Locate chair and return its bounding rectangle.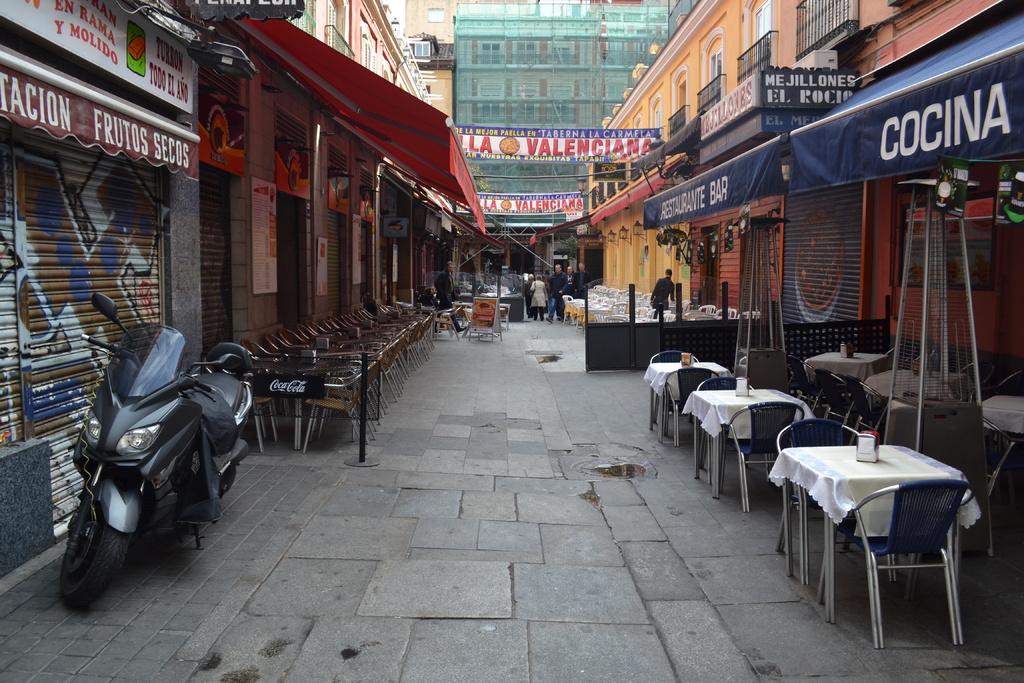
crop(787, 356, 821, 406).
